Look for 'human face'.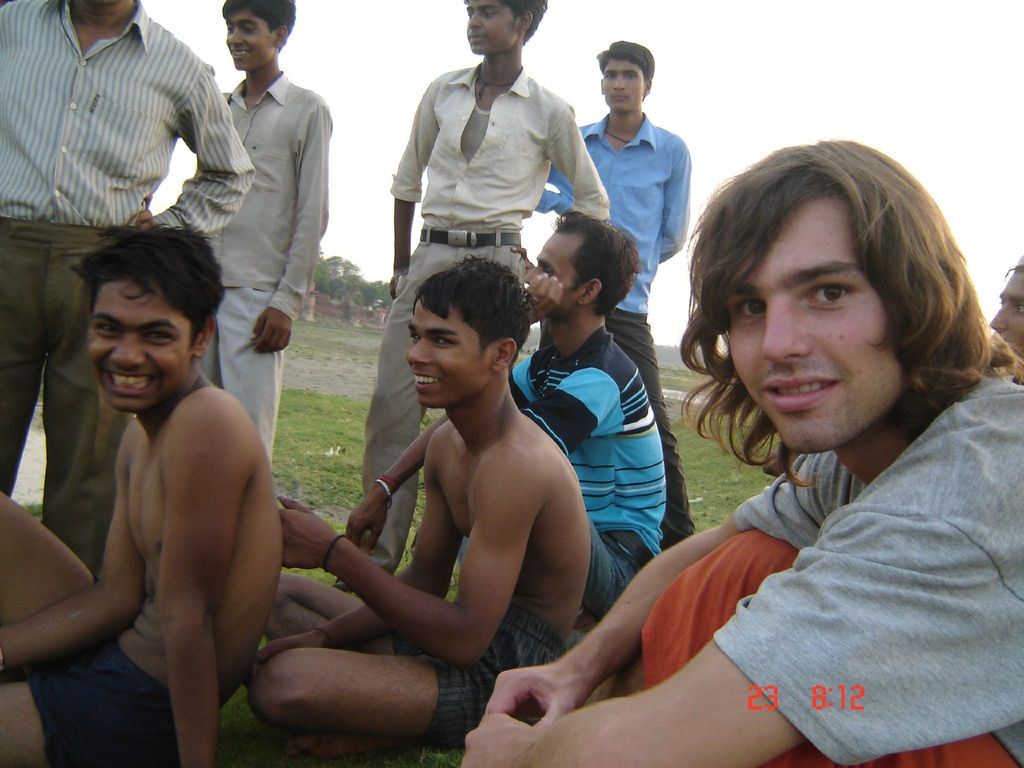
Found: box=[993, 266, 1023, 351].
